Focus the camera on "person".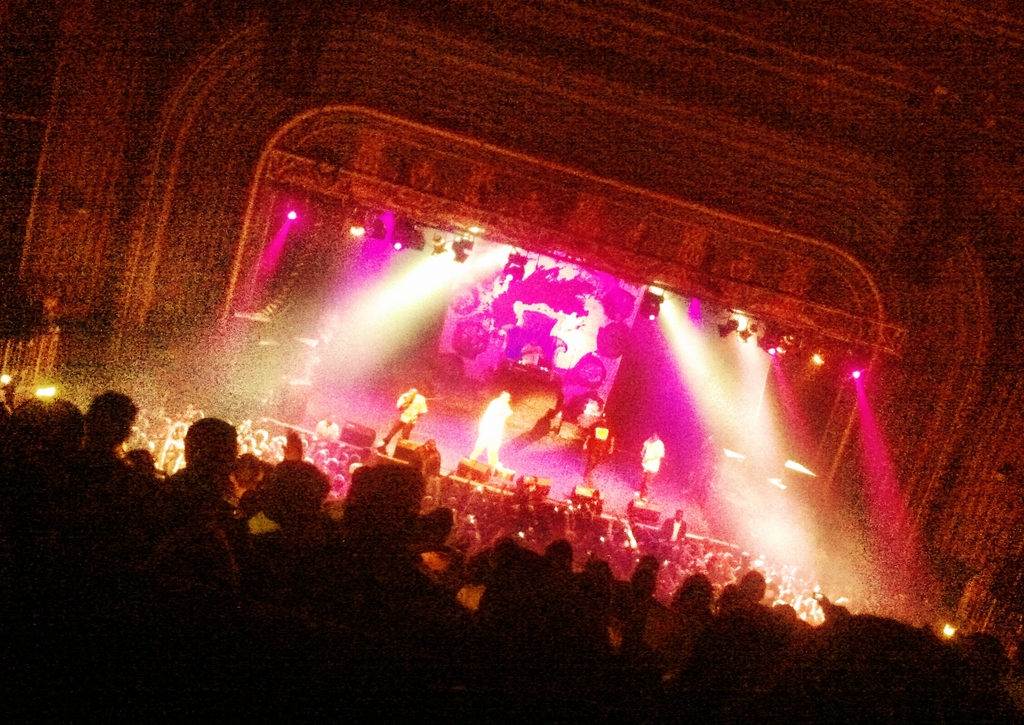
Focus region: region(579, 411, 621, 490).
